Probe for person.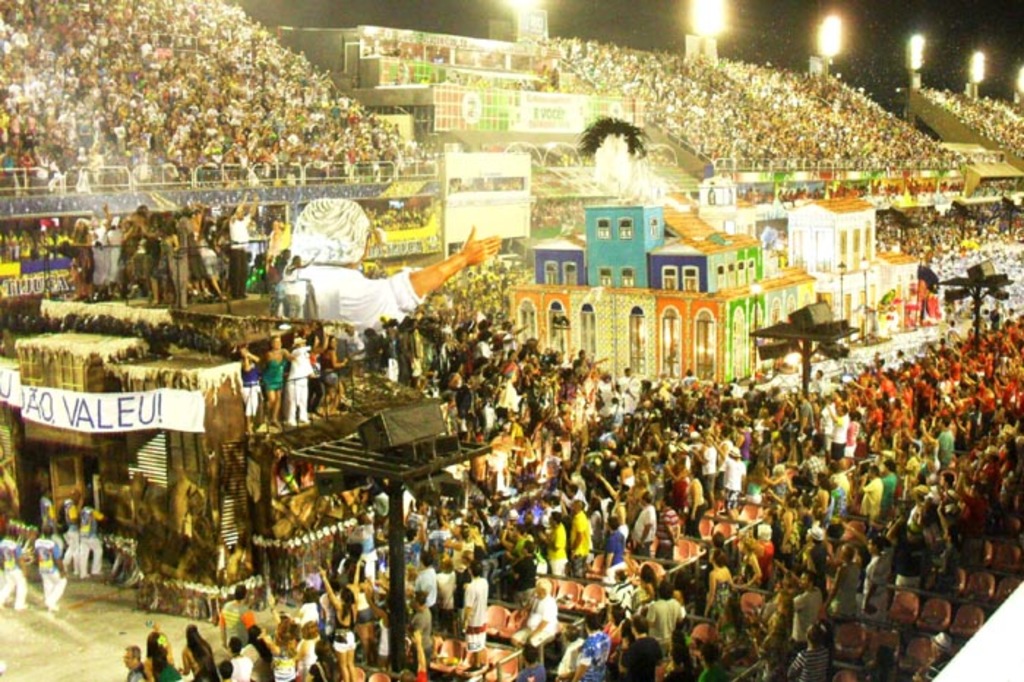
Probe result: pyautogui.locateOnScreen(76, 490, 108, 580).
